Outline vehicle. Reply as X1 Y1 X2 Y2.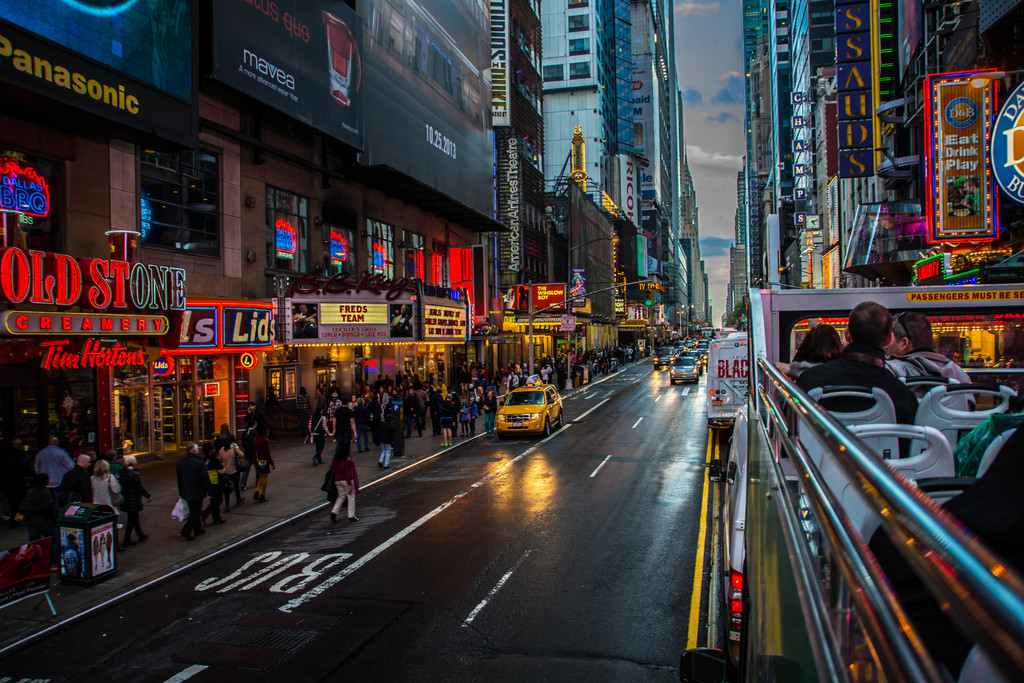
652 345 674 369.
